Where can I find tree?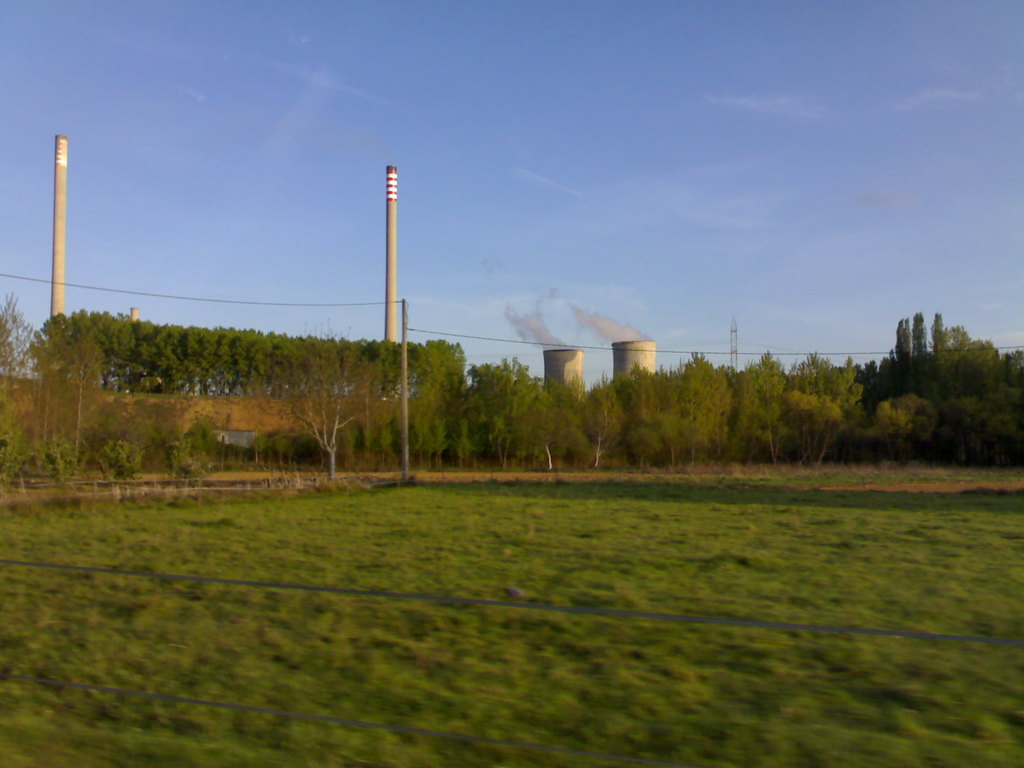
You can find it at pyautogui.locateOnScreen(896, 319, 912, 390).
